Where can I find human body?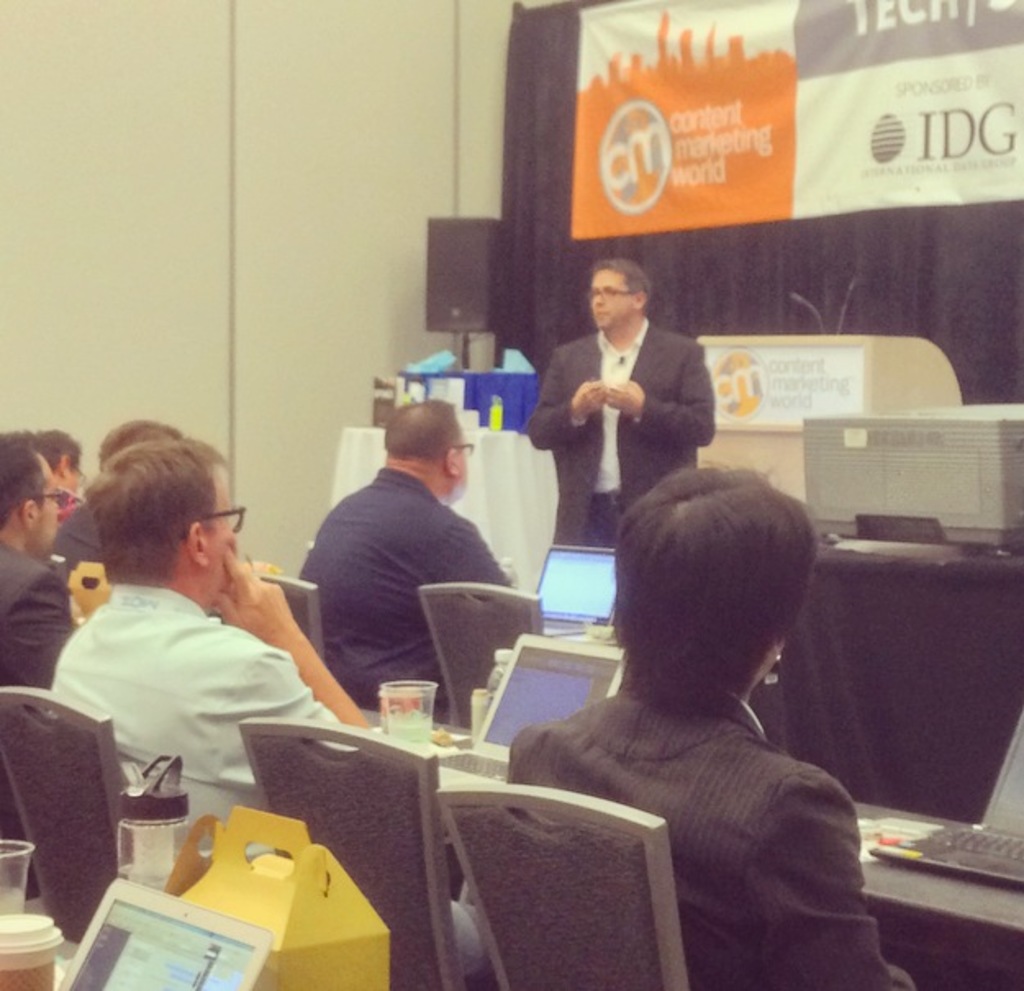
You can find it at x1=496 y1=457 x2=916 y2=989.
